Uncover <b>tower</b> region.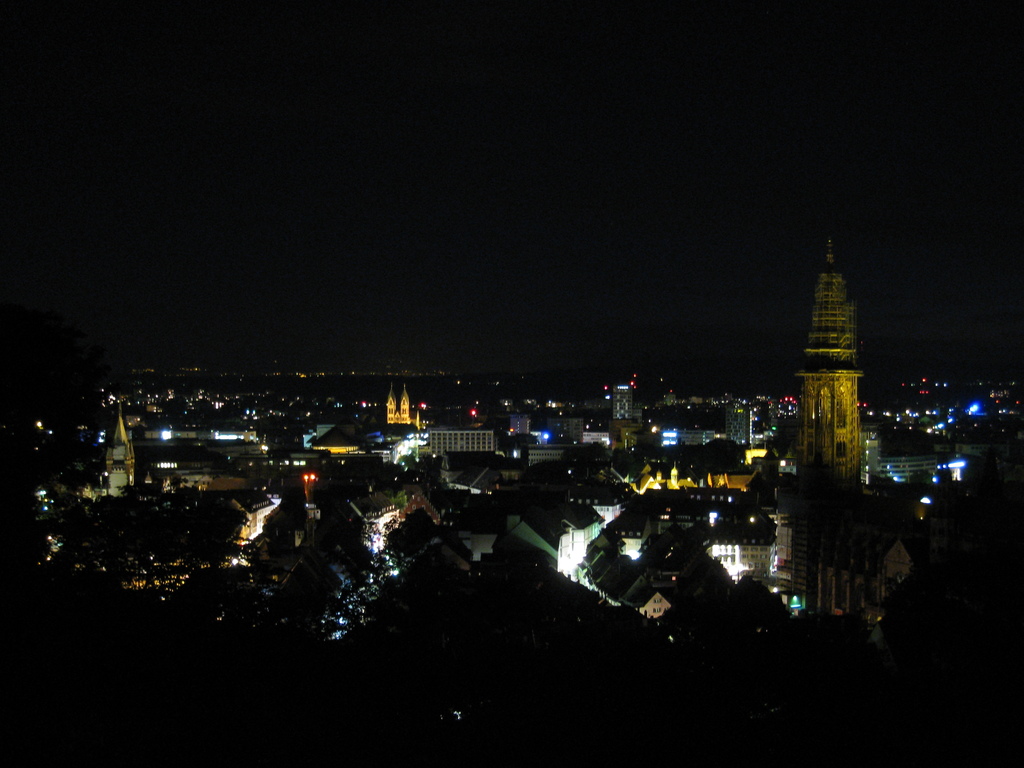
Uncovered: locate(796, 237, 867, 499).
